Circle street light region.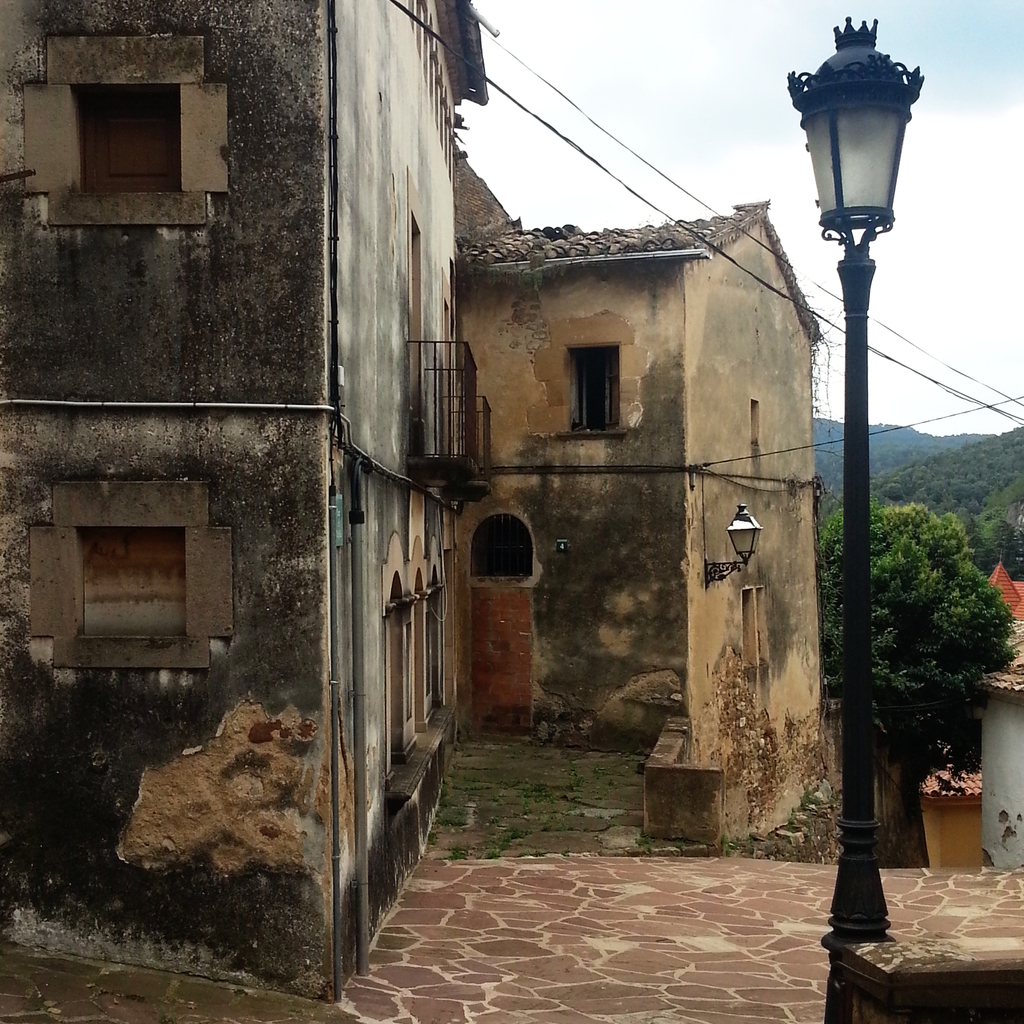
Region: l=755, t=0, r=954, b=930.
